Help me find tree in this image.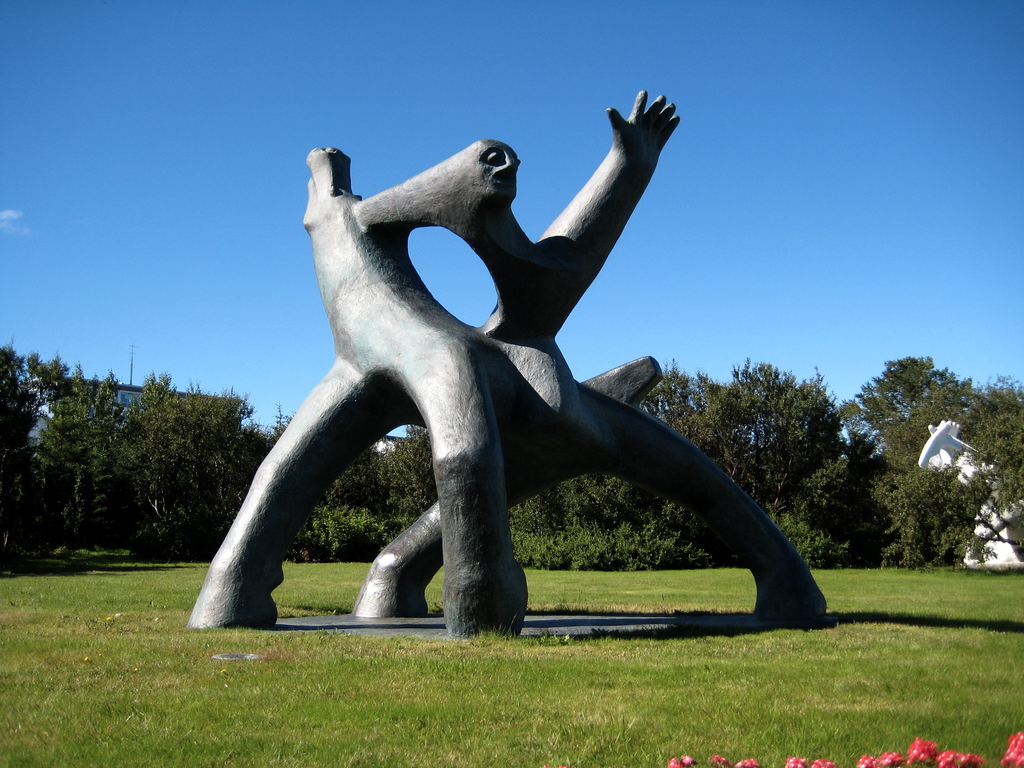
Found it: [x1=639, y1=355, x2=841, y2=511].
